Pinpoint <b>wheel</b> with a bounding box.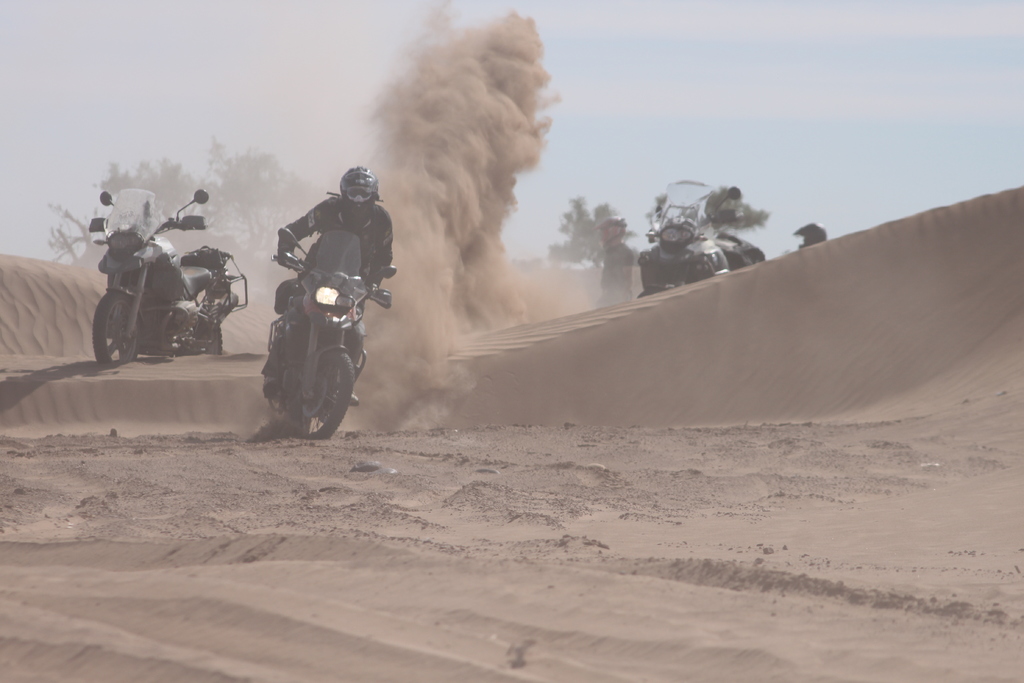
[181,320,225,357].
